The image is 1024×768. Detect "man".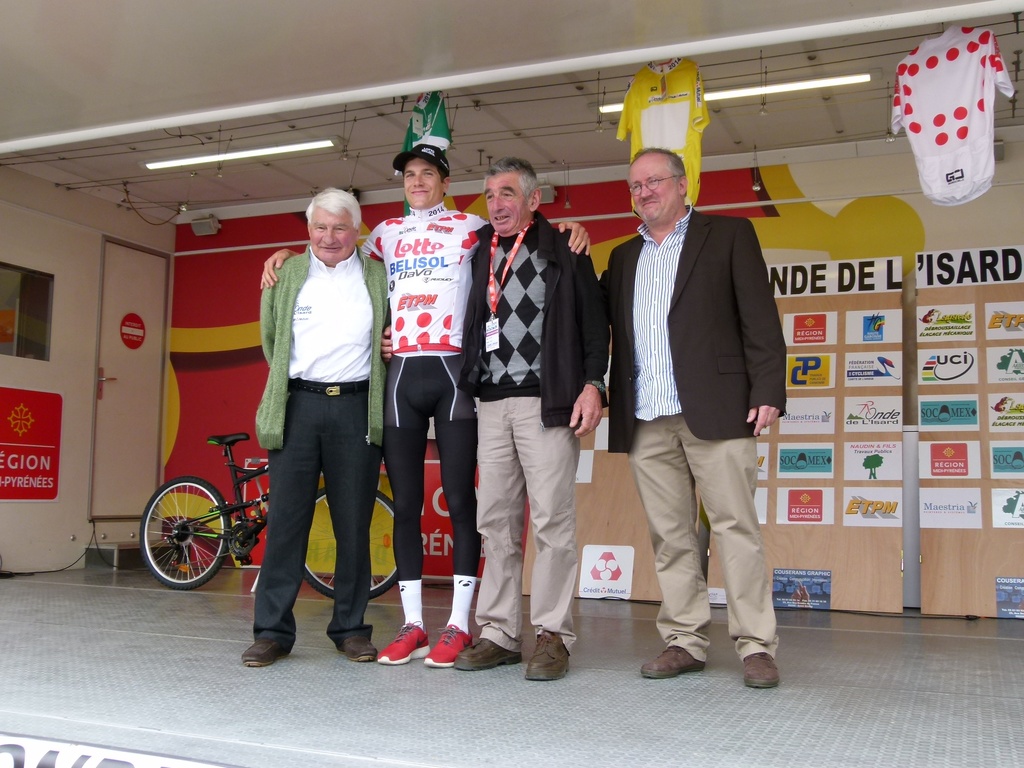
Detection: <bbox>259, 145, 593, 666</bbox>.
